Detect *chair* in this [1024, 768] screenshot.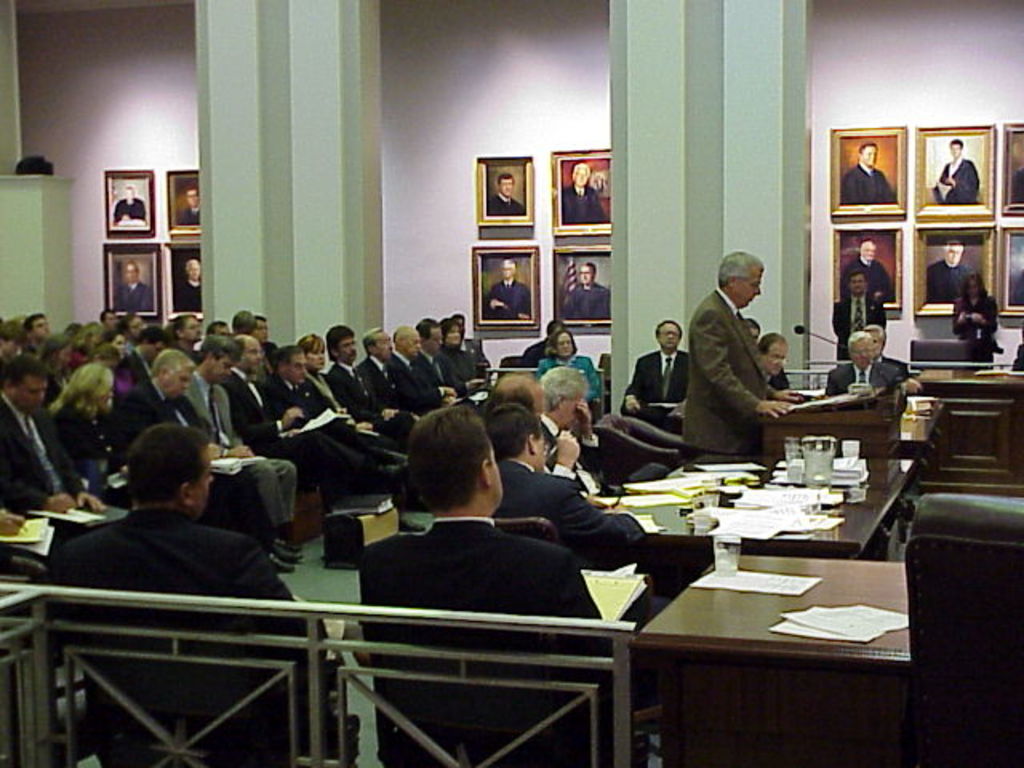
Detection: left=358, top=614, right=586, bottom=766.
